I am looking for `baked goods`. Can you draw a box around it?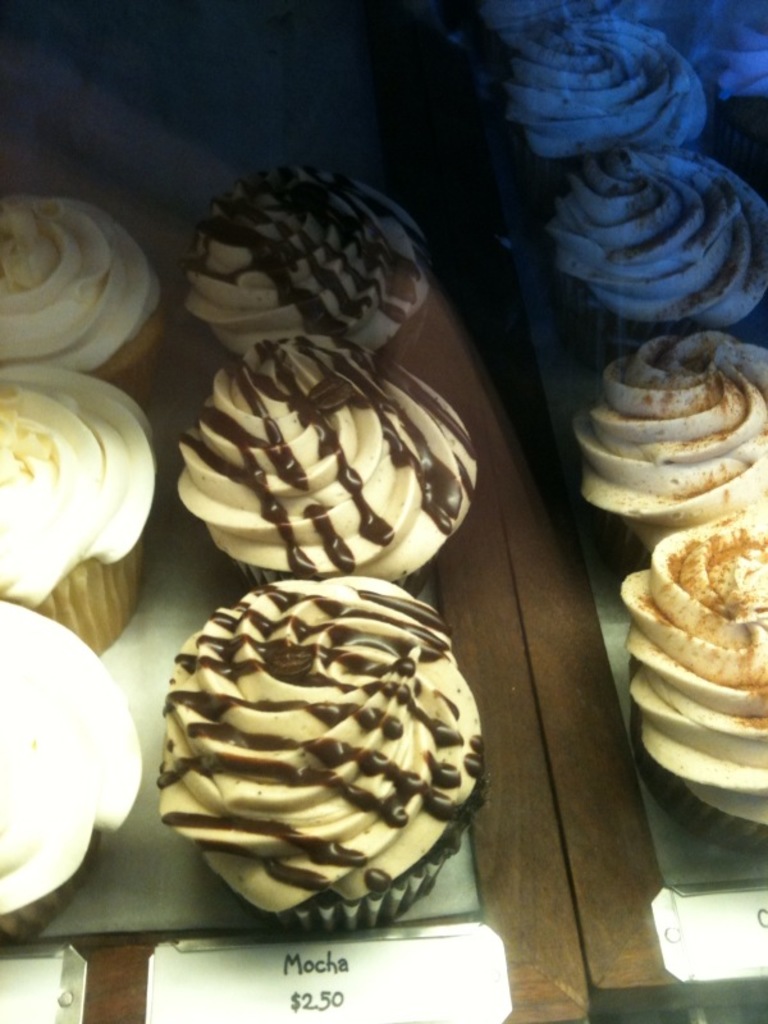
Sure, the bounding box is region(150, 577, 497, 936).
